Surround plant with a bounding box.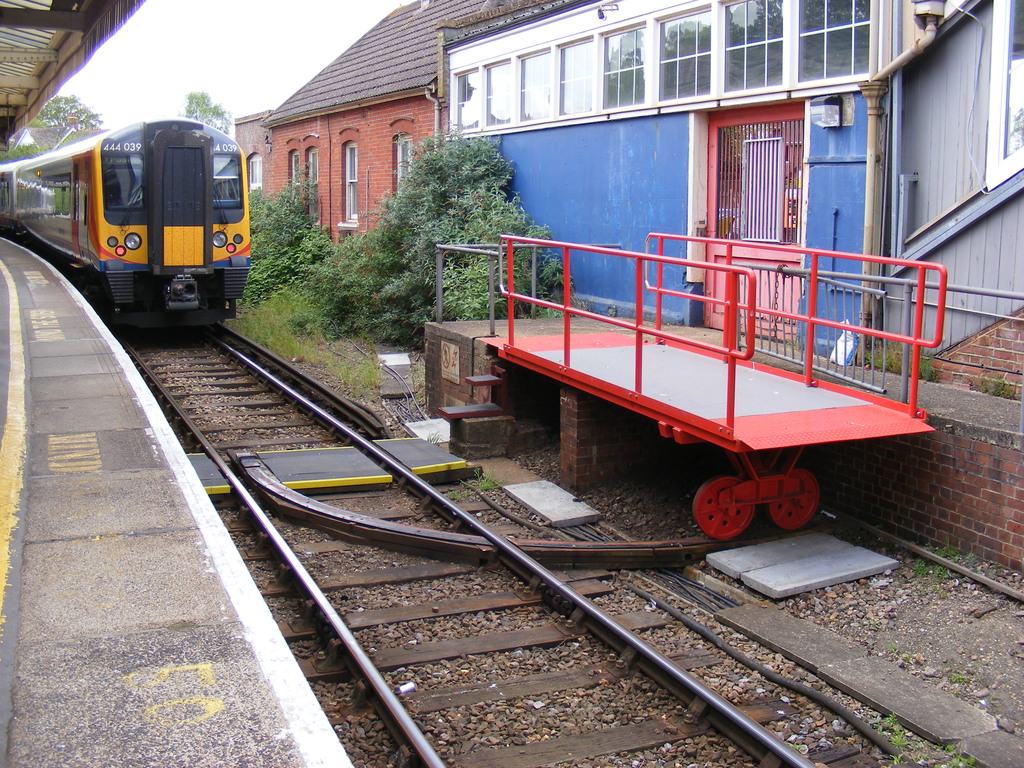
(950, 669, 970, 685).
